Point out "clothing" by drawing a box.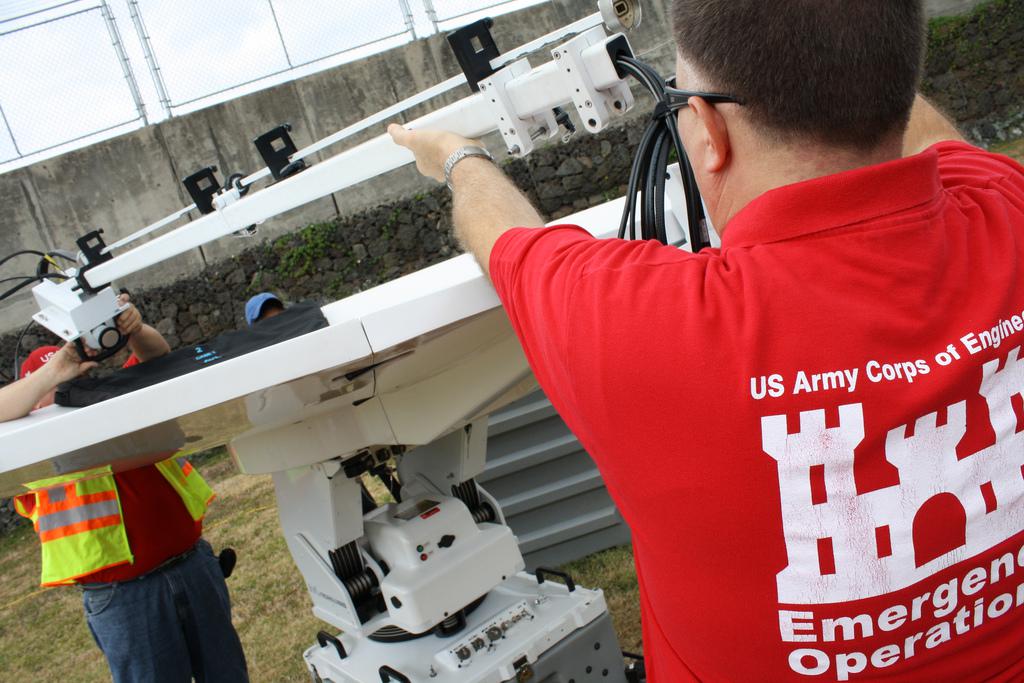
crop(0, 381, 250, 682).
